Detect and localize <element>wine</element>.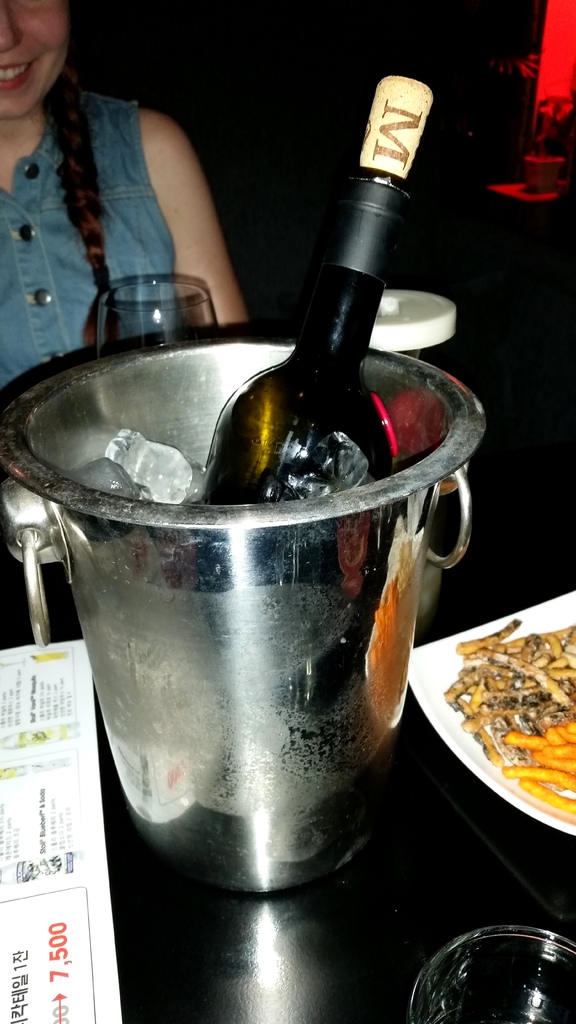
Localized at <box>206,71,431,500</box>.
